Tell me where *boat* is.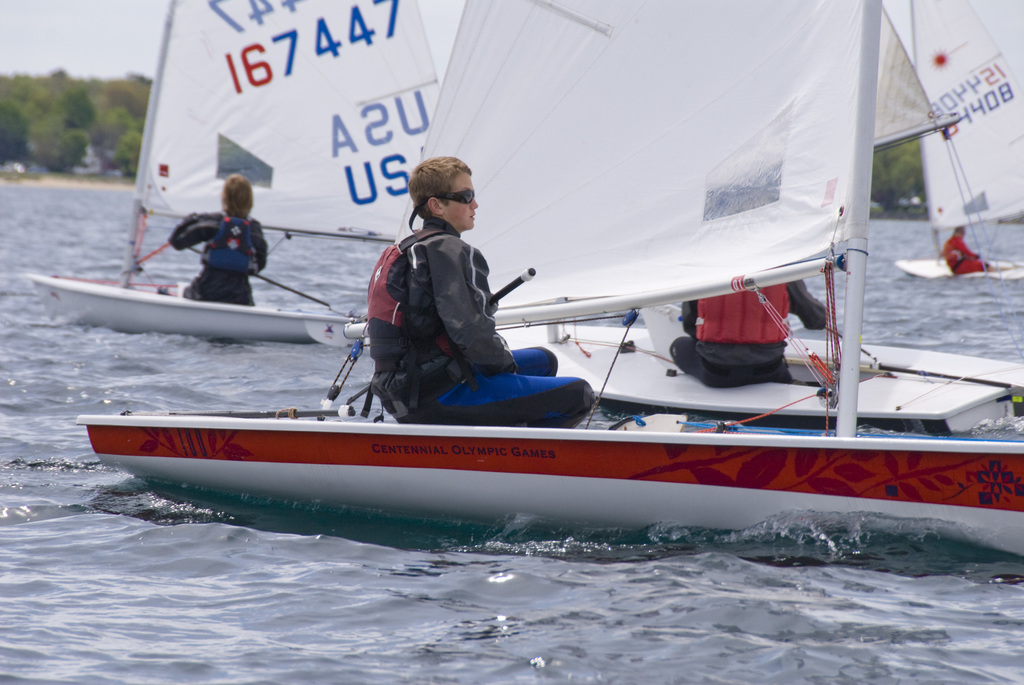
*boat* is at select_region(28, 0, 445, 343).
